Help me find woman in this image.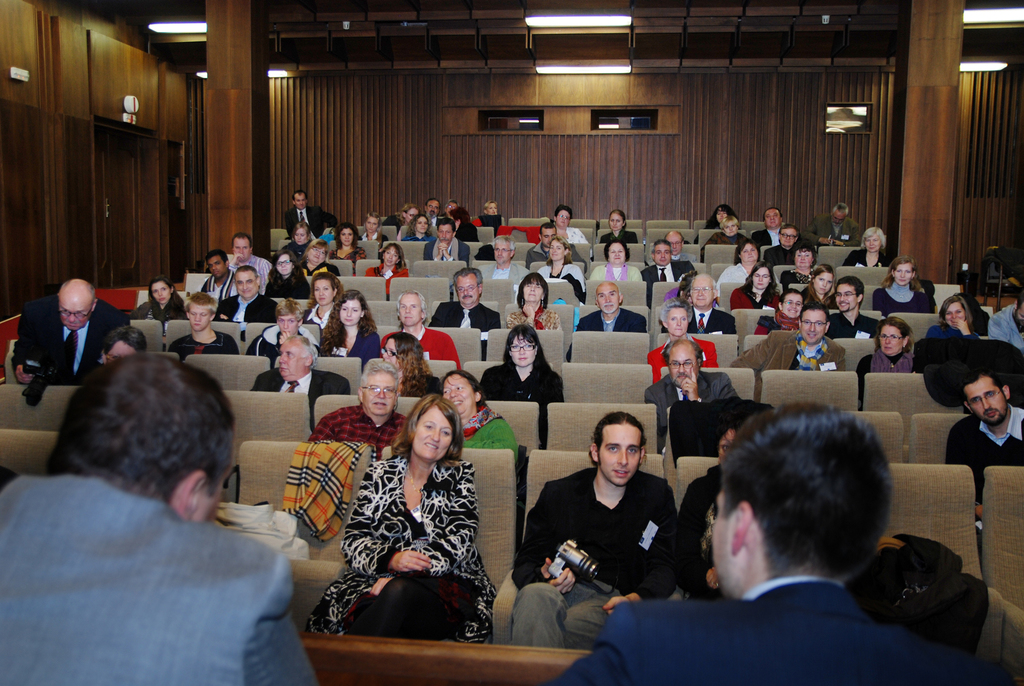
Found it: l=328, t=230, r=365, b=263.
